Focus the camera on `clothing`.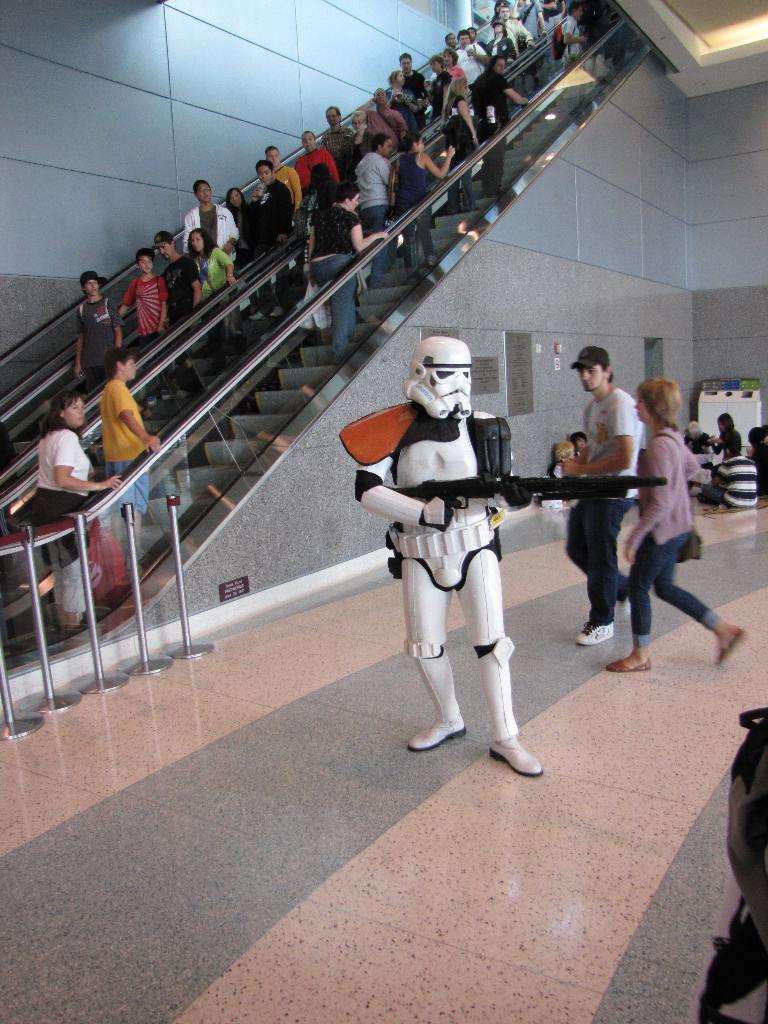
Focus region: 475,78,515,138.
